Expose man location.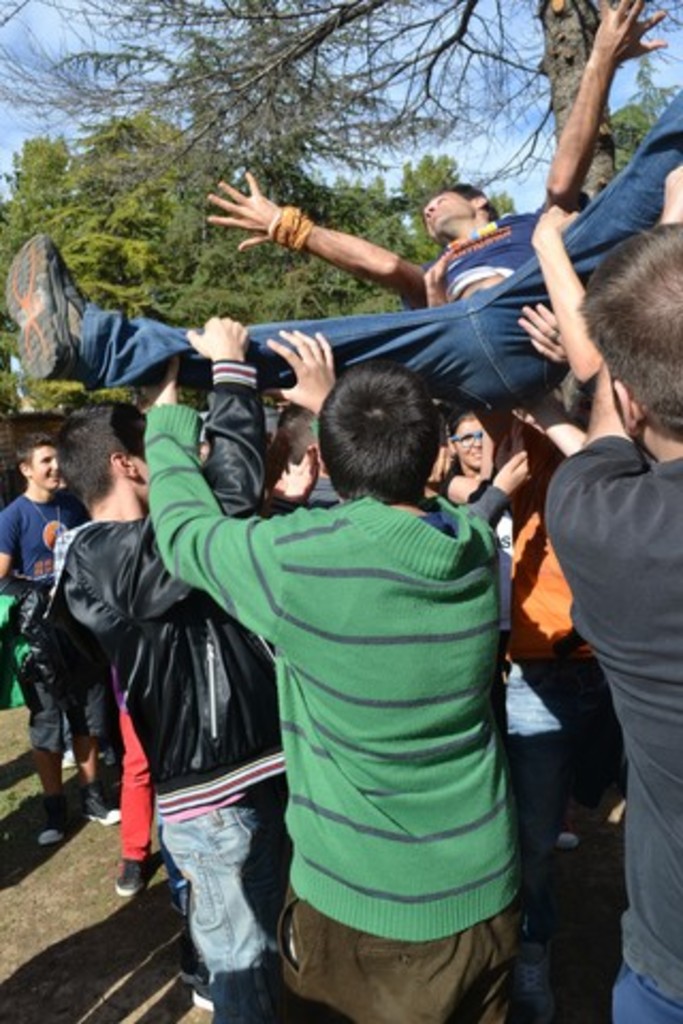
Exposed at x1=2 y1=0 x2=681 y2=416.
